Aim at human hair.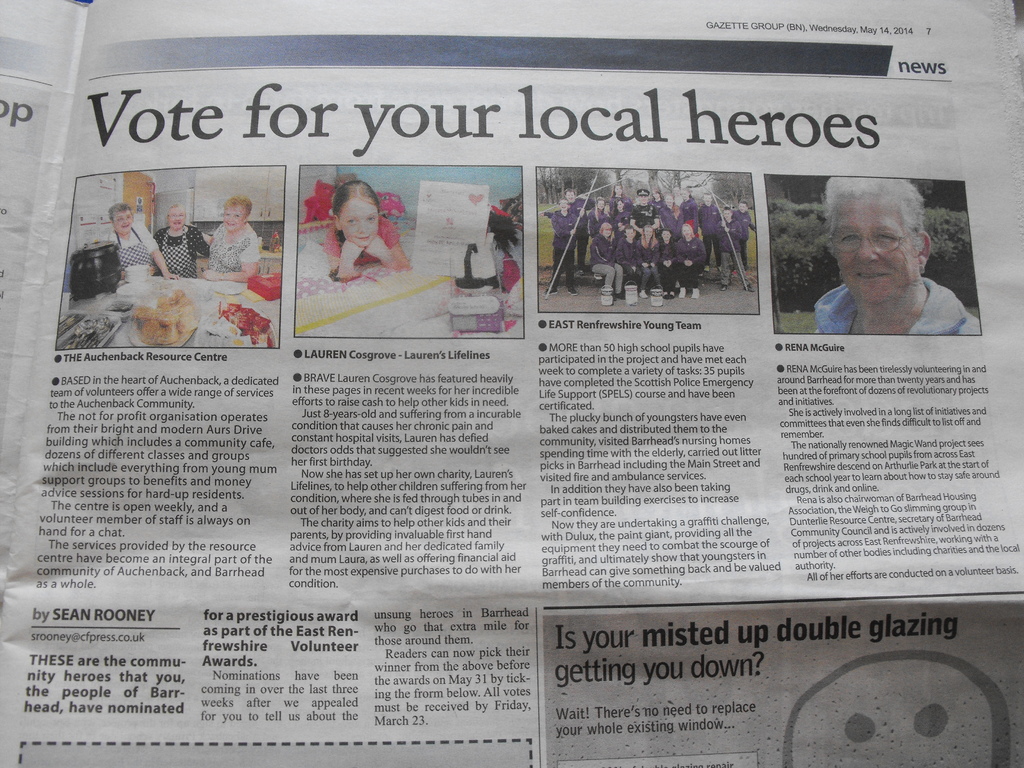
Aimed at 564:185:577:194.
